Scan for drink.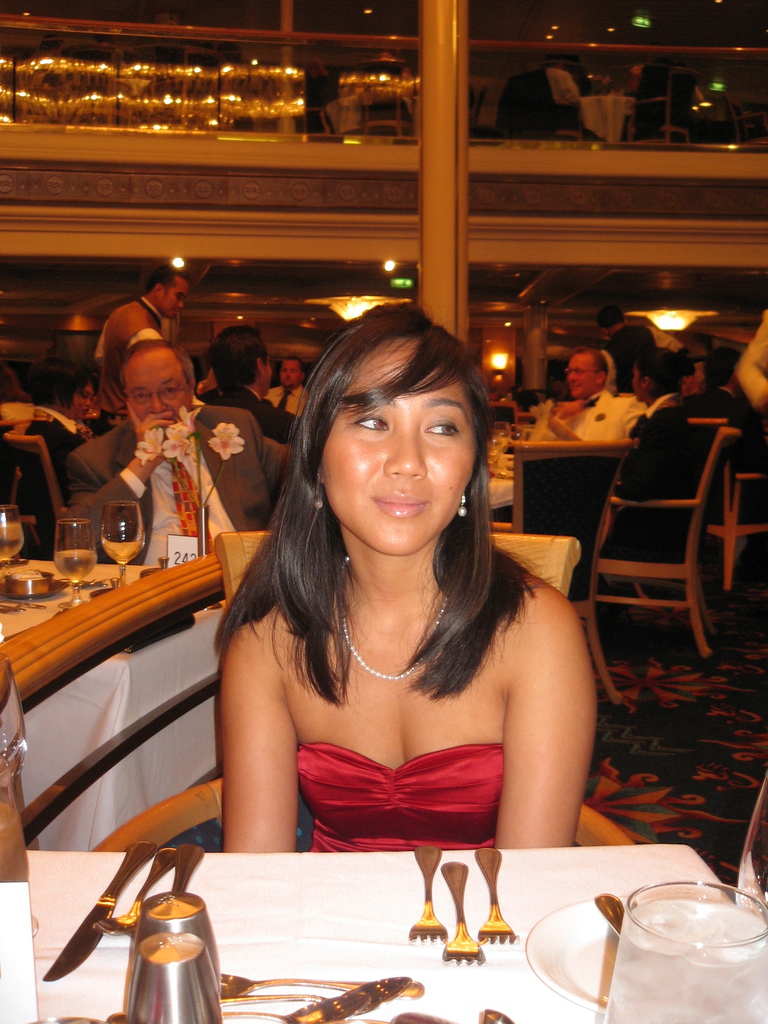
Scan result: l=0, t=519, r=26, b=559.
